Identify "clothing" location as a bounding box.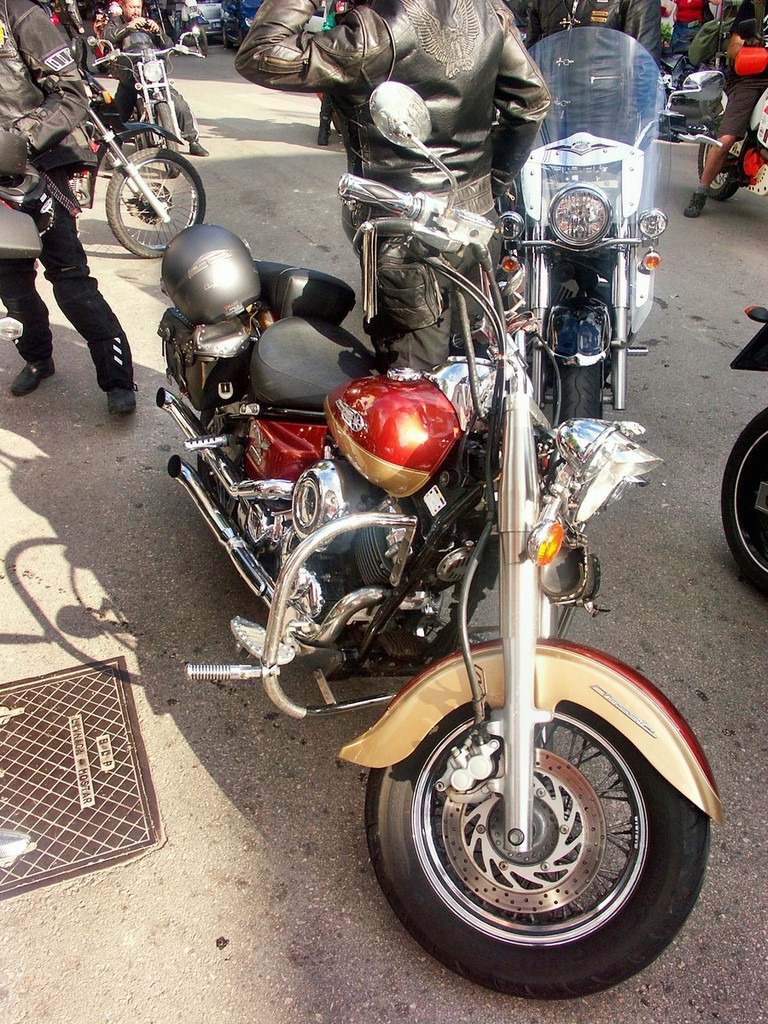
55,0,89,73.
